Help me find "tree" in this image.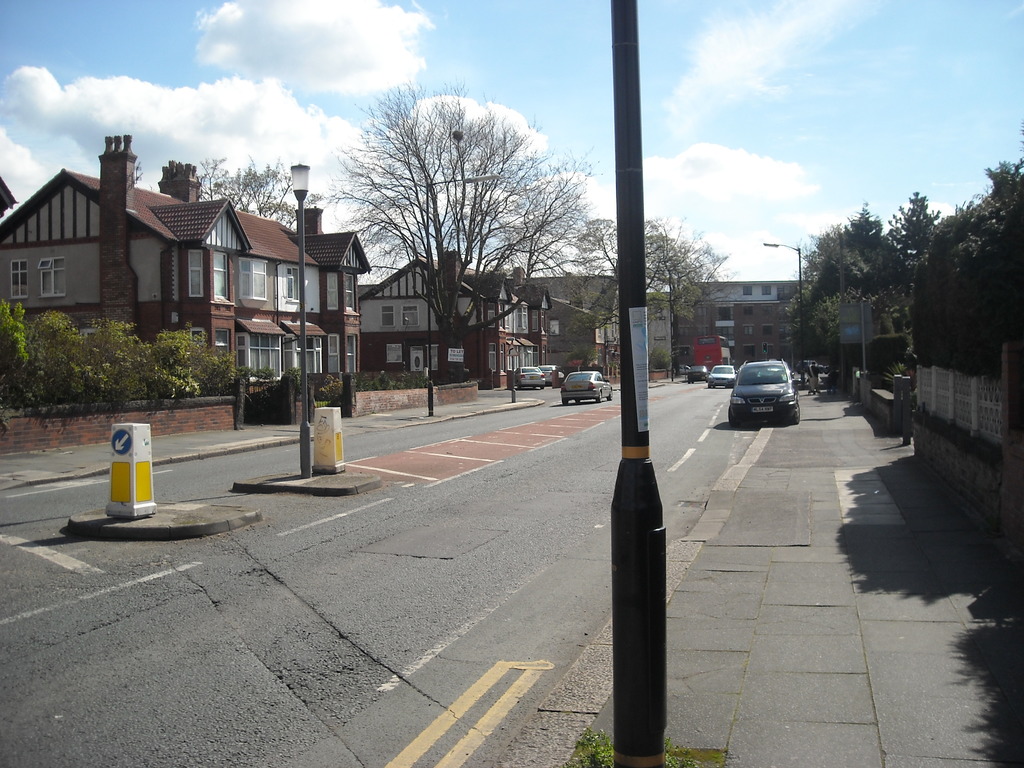
Found it: <region>578, 204, 730, 384</region>.
